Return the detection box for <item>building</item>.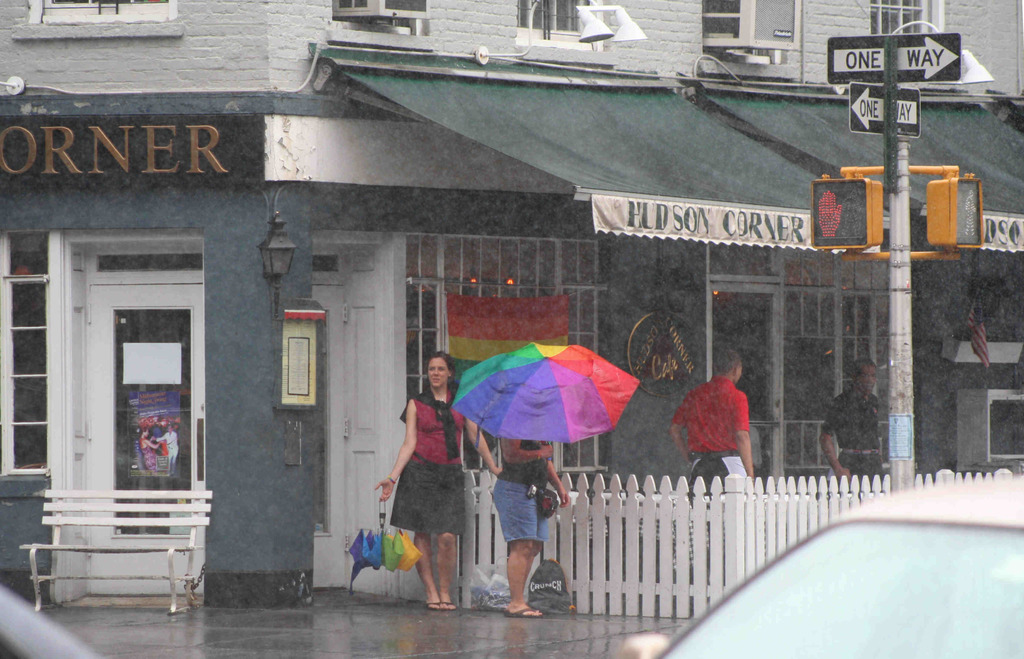
[0, 0, 1023, 606].
